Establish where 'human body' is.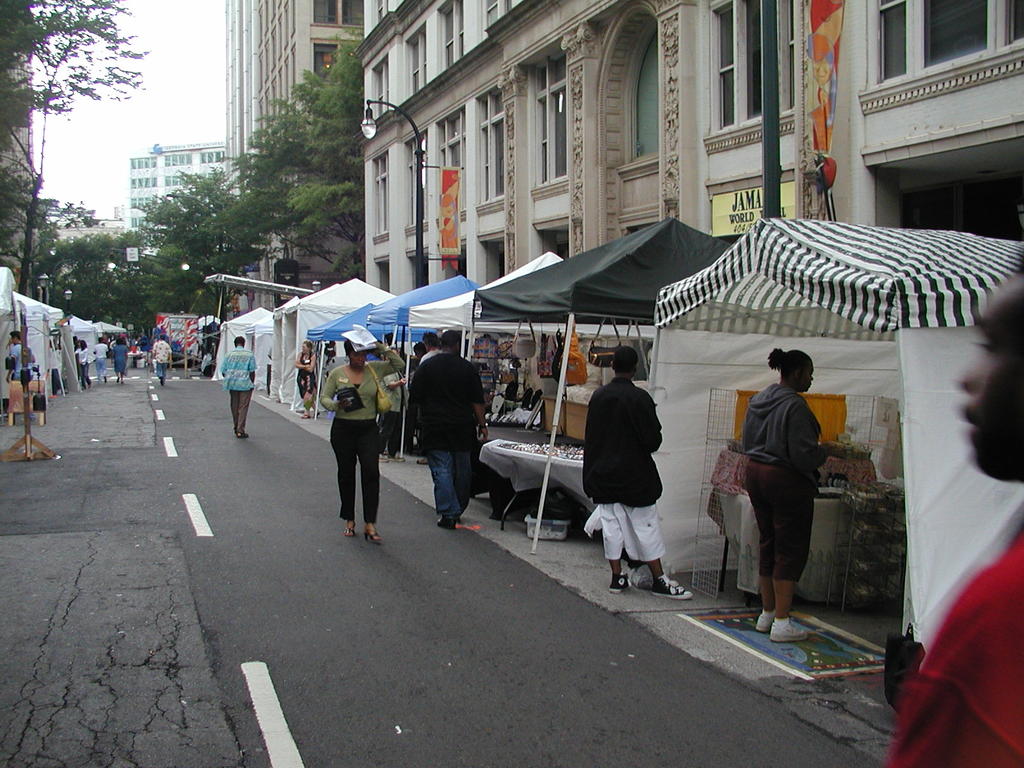
Established at (371,353,416,456).
